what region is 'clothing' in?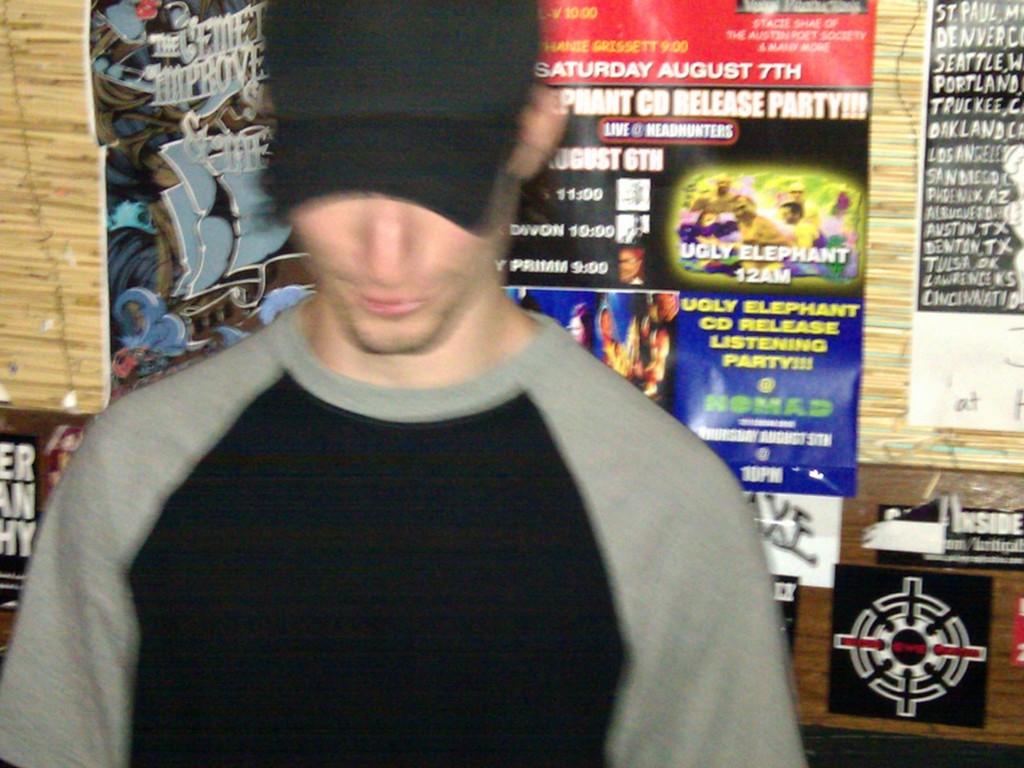
<box>39,294,720,767</box>.
